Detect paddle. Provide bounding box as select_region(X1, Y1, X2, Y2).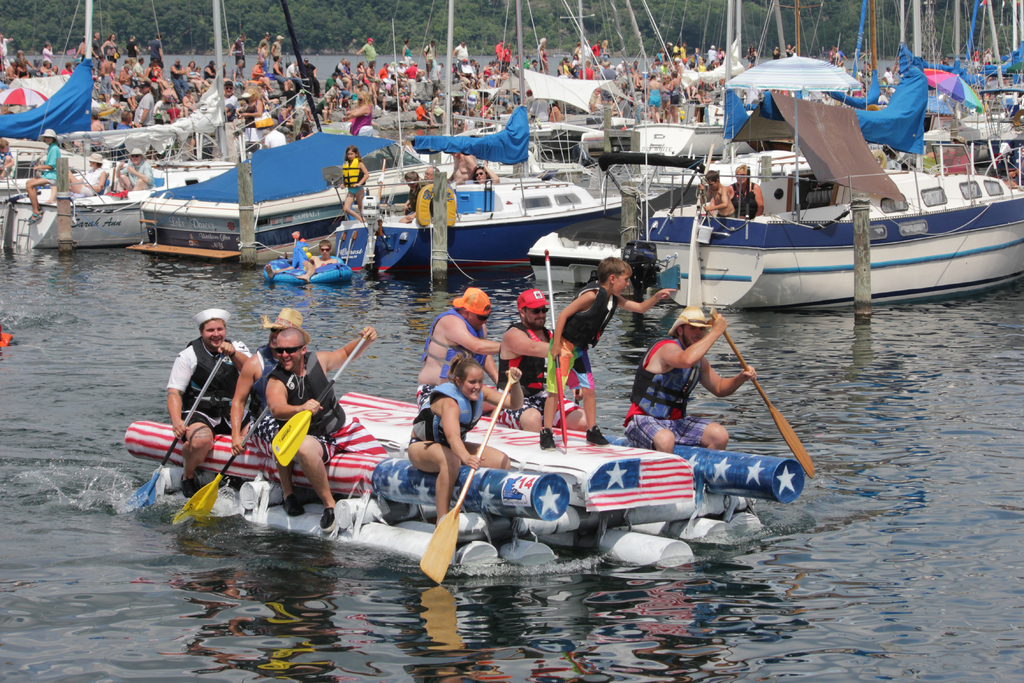
select_region(116, 318, 238, 511).
